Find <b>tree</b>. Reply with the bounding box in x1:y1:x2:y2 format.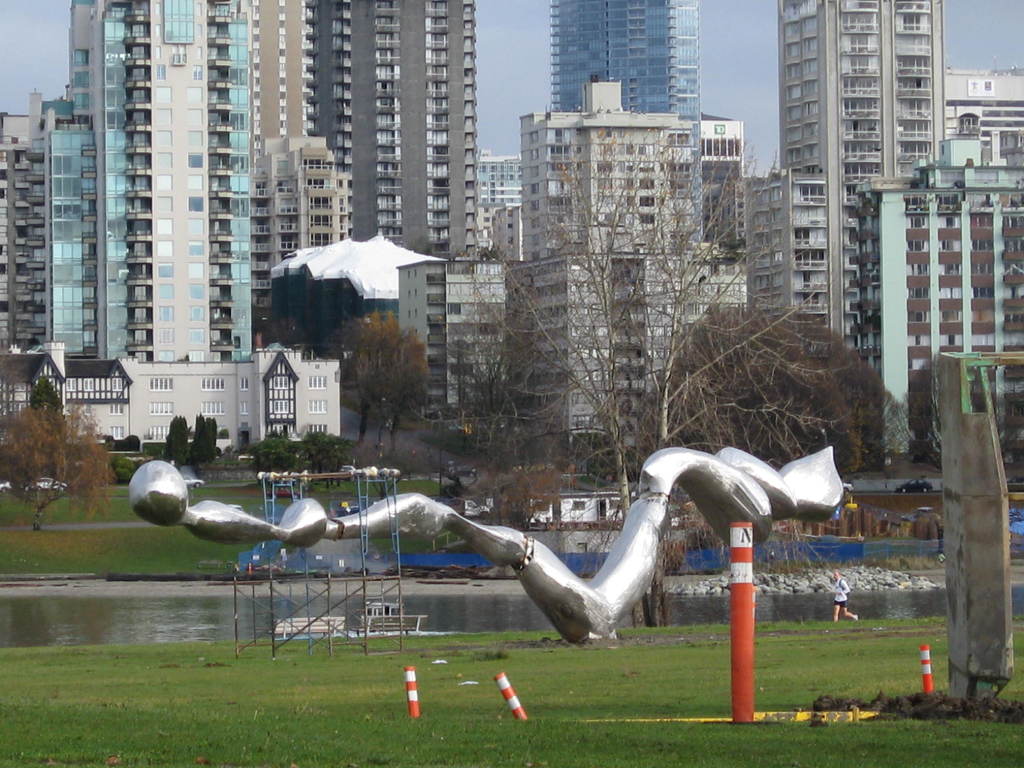
294:431:355:479.
